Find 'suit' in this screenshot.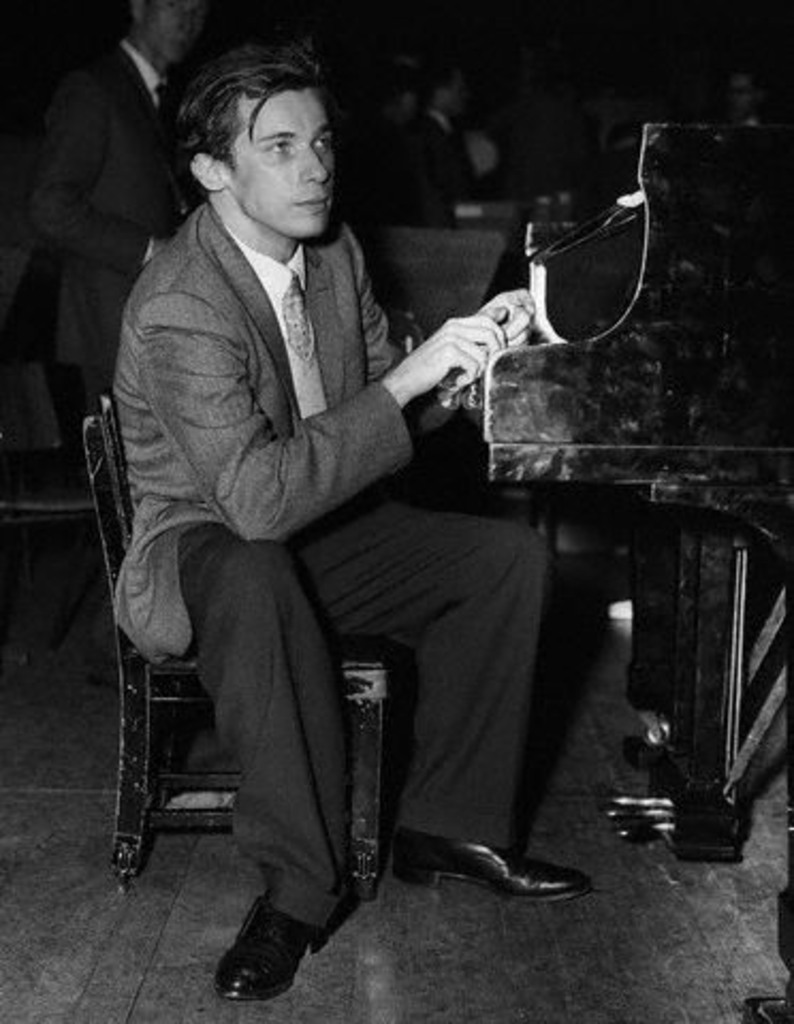
The bounding box for 'suit' is region(356, 105, 485, 220).
